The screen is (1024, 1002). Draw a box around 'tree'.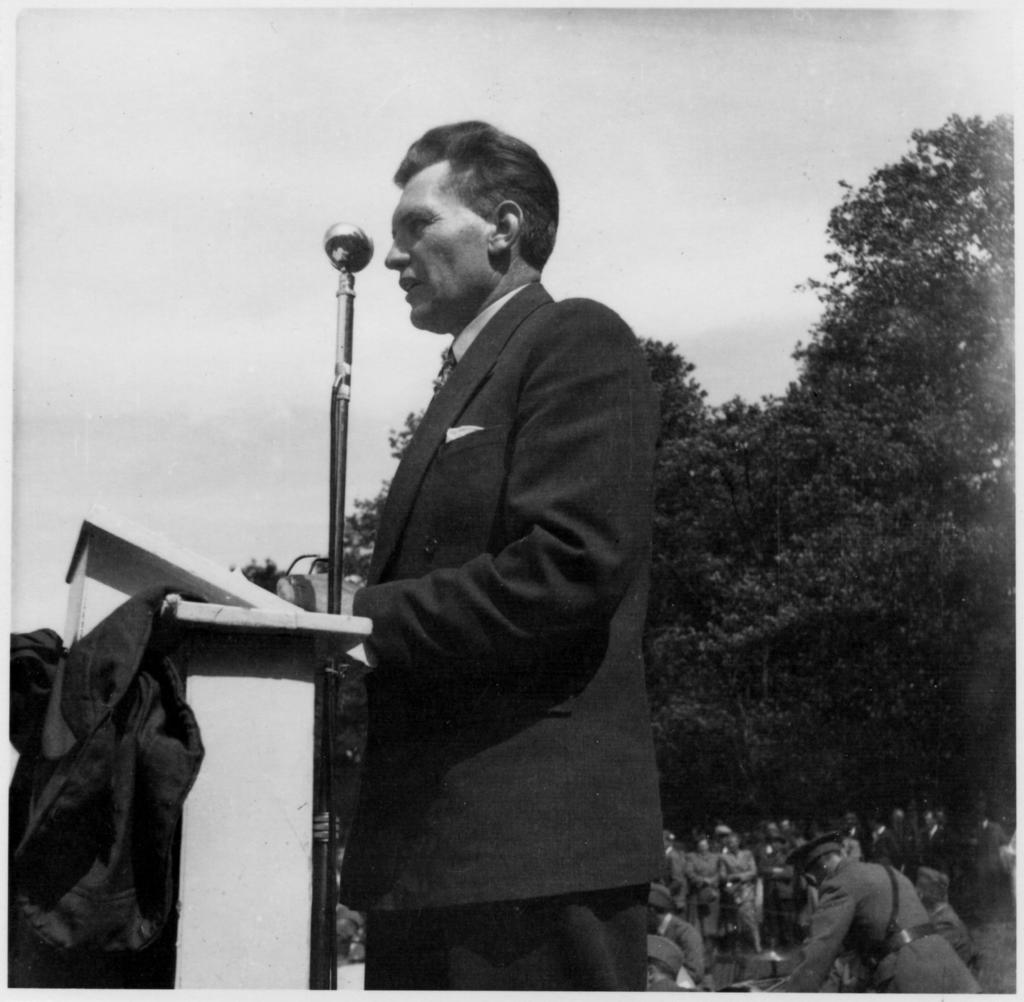
699 112 1006 884.
